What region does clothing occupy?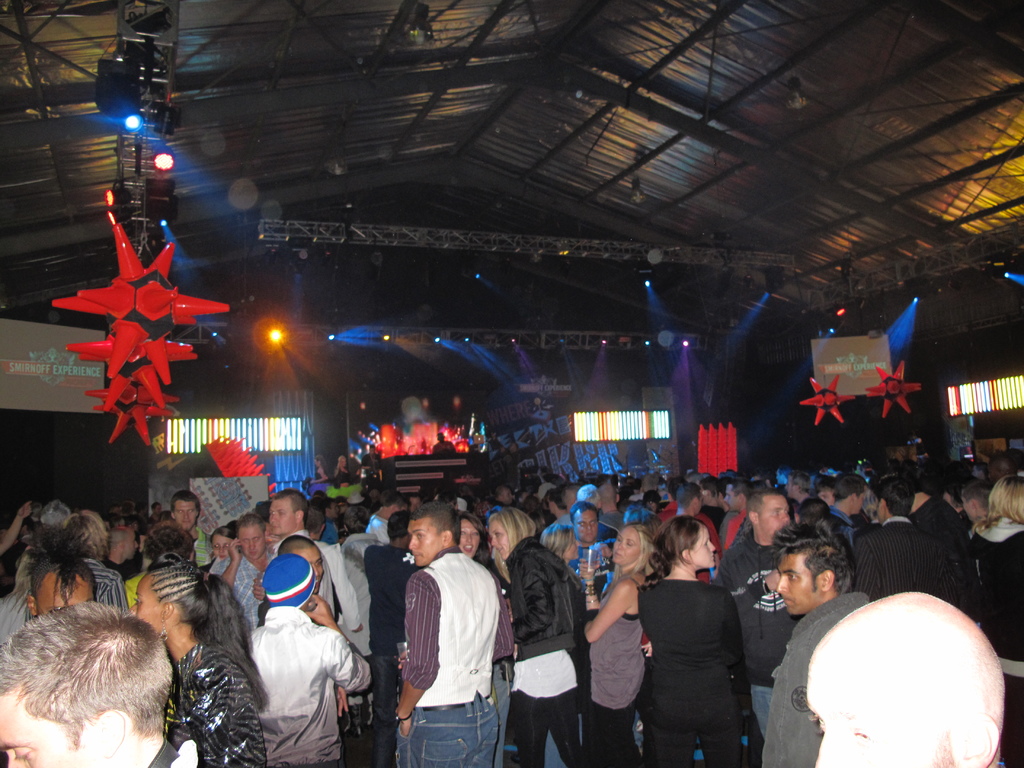
82, 559, 129, 614.
